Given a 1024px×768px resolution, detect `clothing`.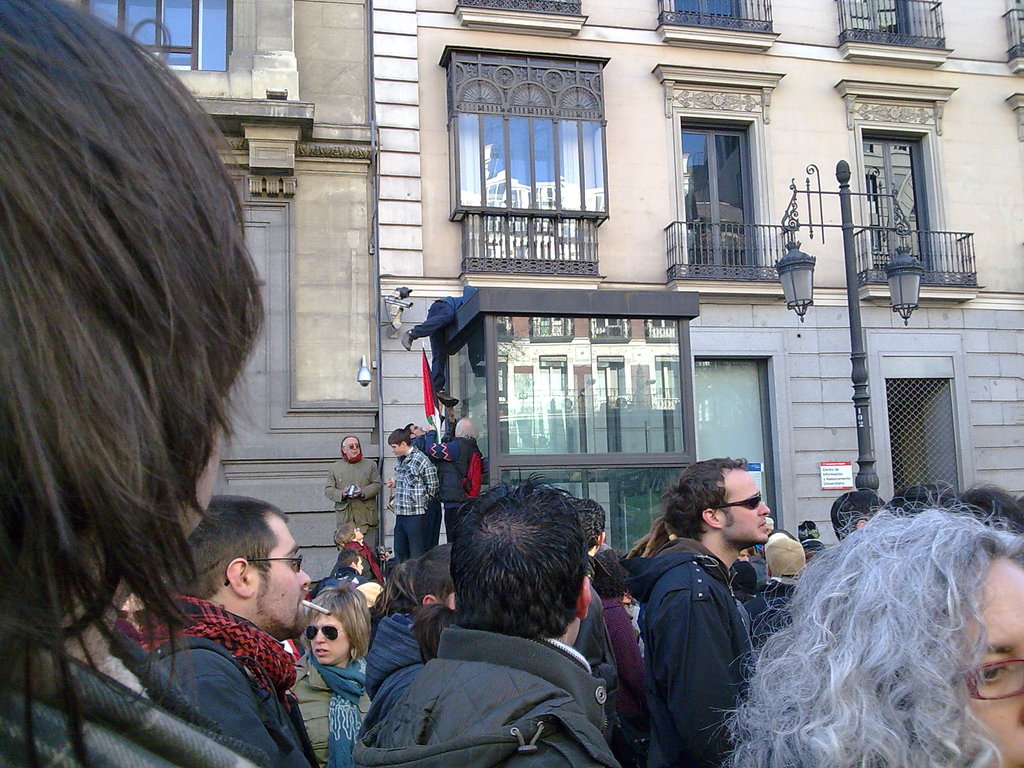
box=[0, 627, 310, 767].
